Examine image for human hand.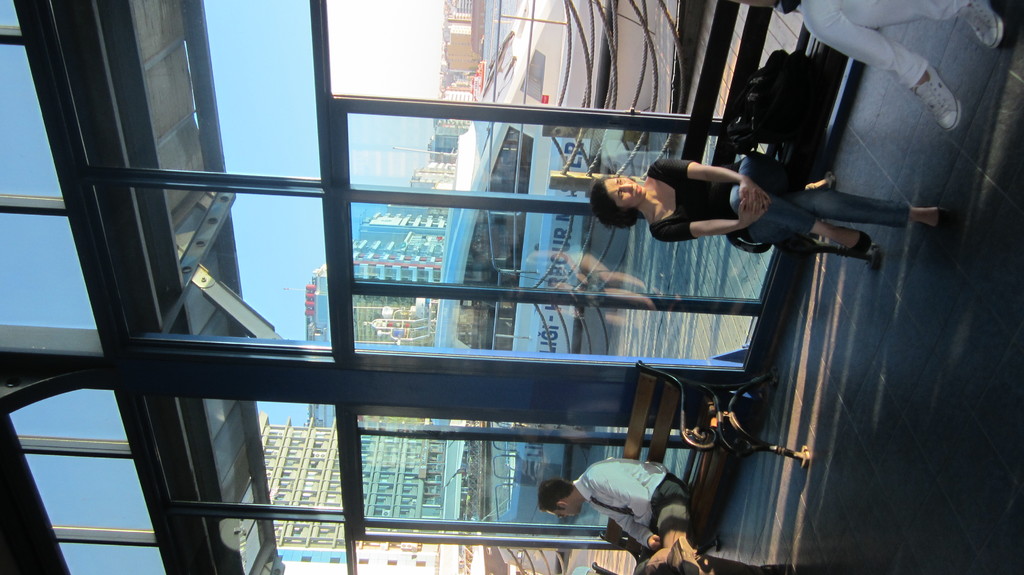
Examination result: 733:181:768:214.
